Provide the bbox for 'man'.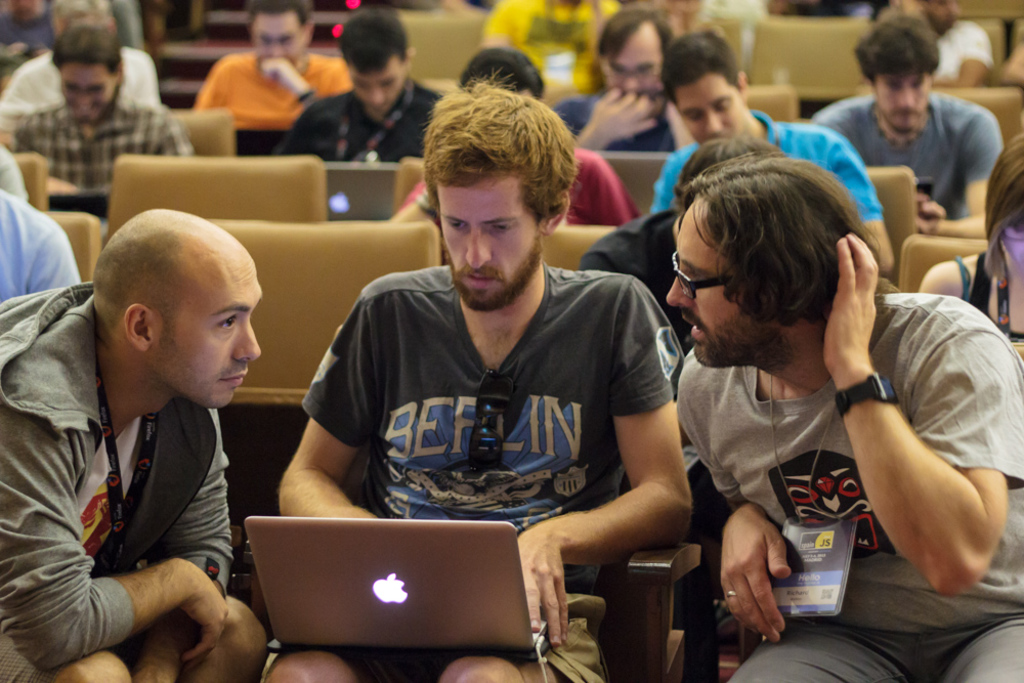
[530, 15, 683, 139].
